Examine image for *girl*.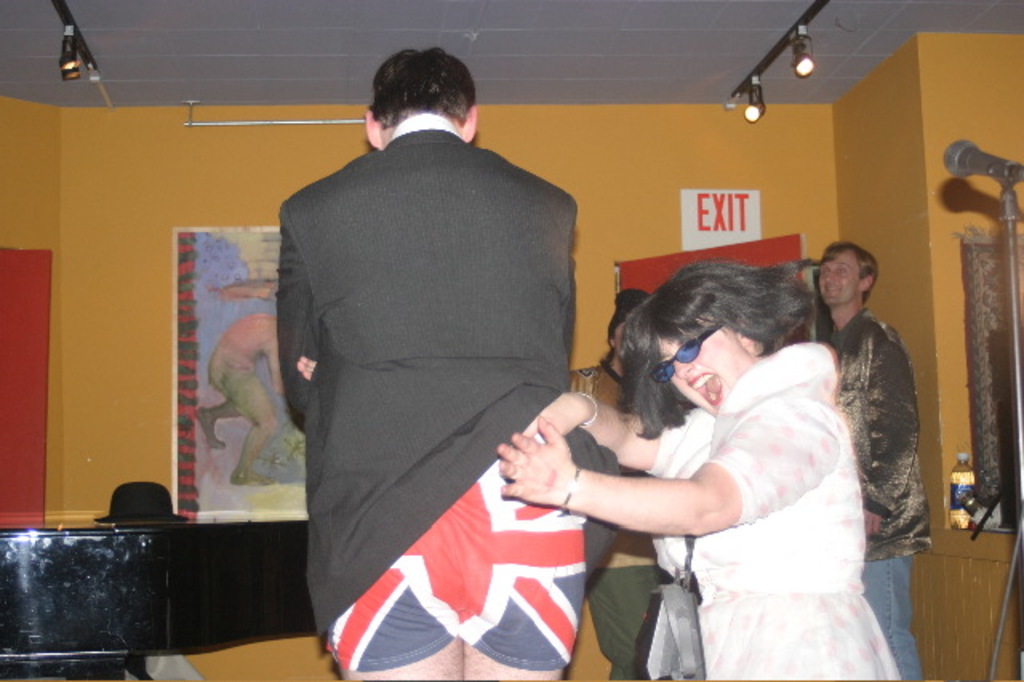
Examination result: 501:266:899:680.
